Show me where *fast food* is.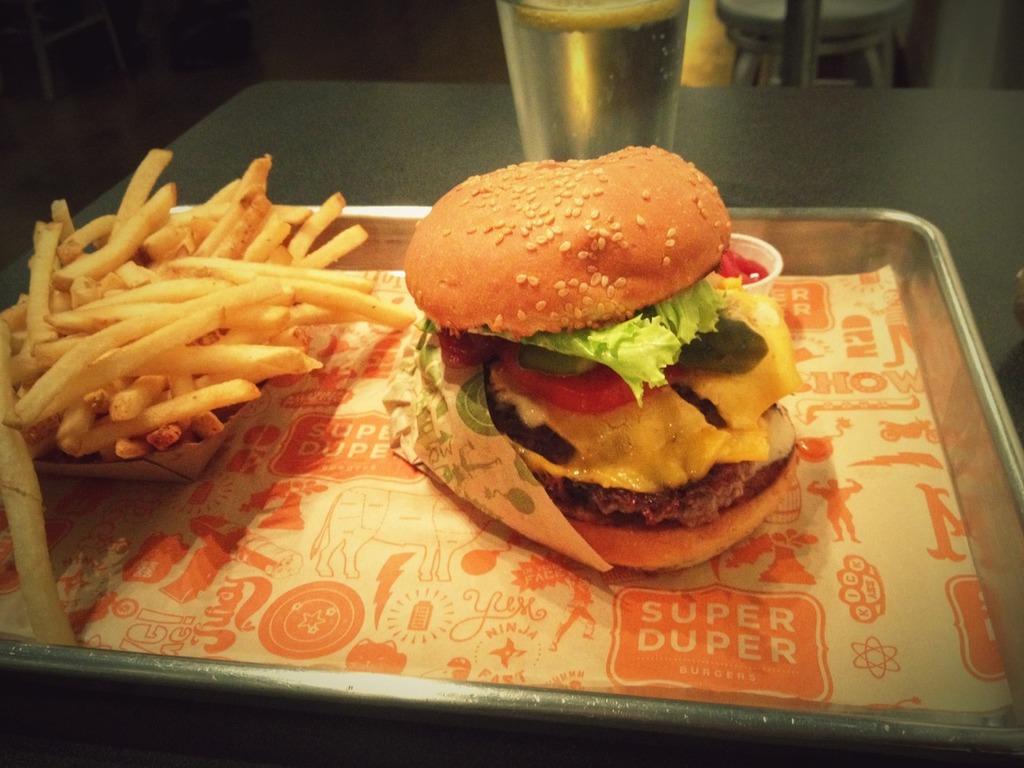
*fast food* is at bbox=[262, 318, 330, 382].
